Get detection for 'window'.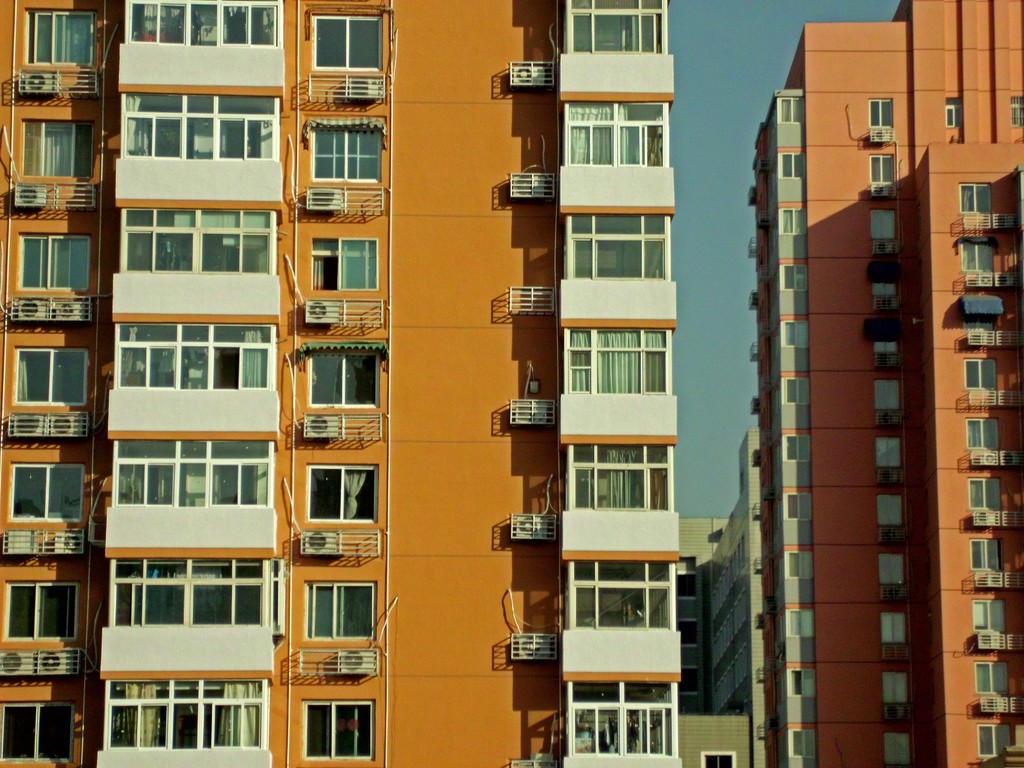
Detection: bbox=(4, 463, 88, 522).
